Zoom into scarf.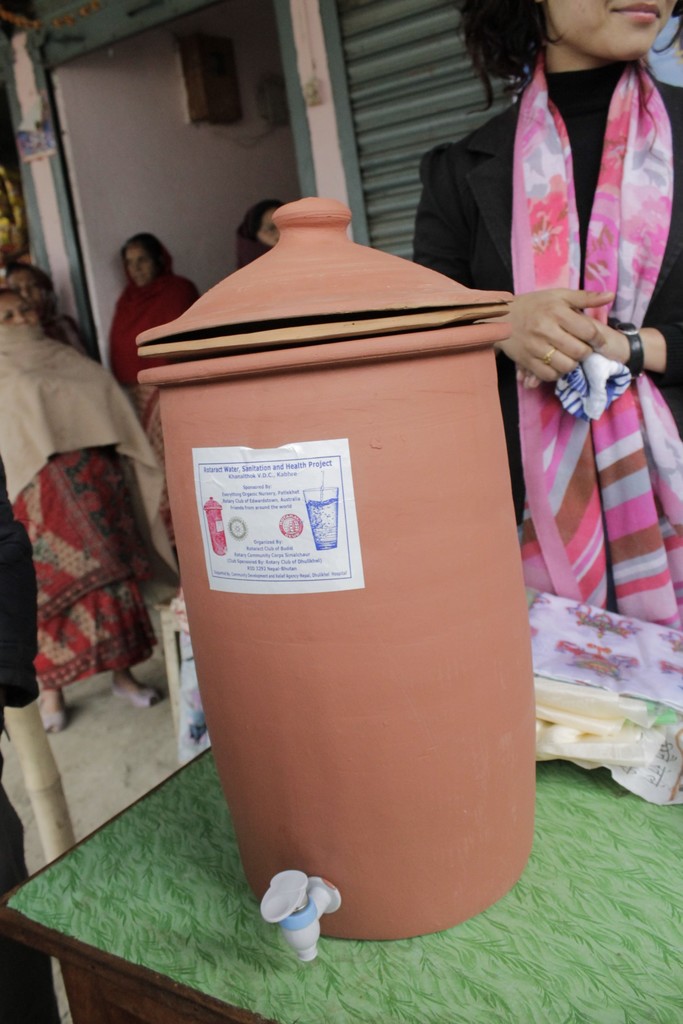
Zoom target: 514:52:682:633.
